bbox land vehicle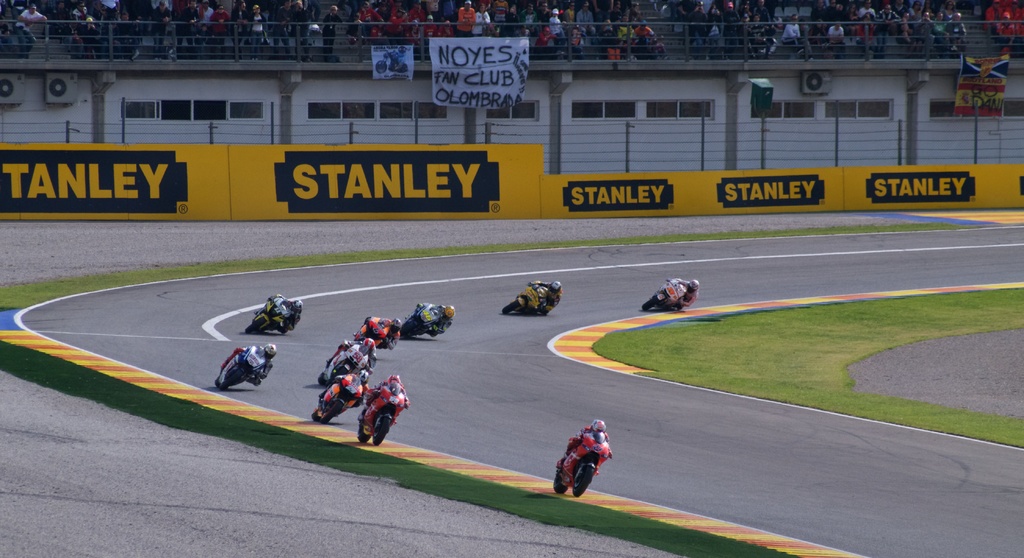
bbox=[307, 373, 368, 423]
